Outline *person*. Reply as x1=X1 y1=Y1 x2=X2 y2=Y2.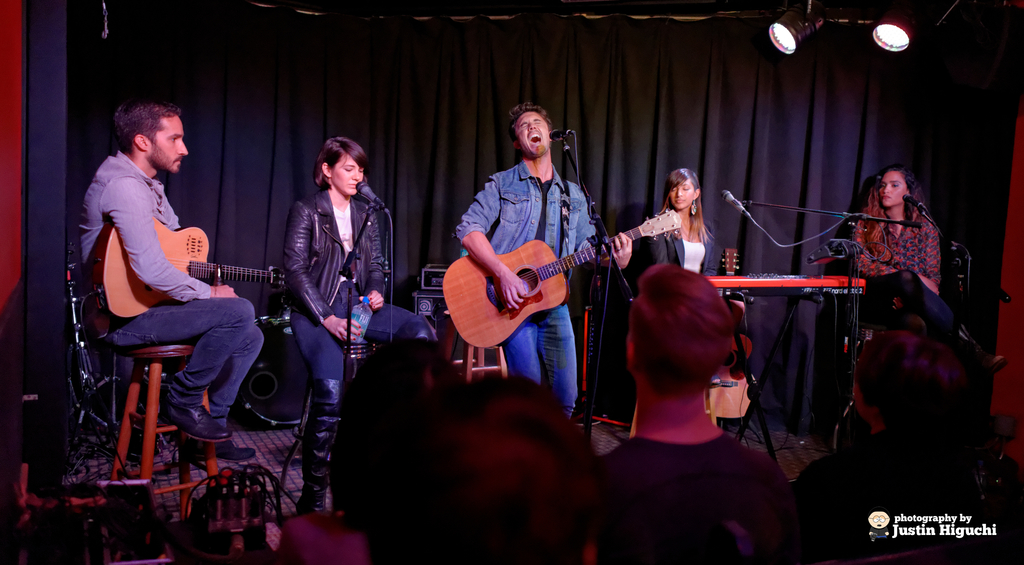
x1=324 y1=333 x2=474 y2=564.
